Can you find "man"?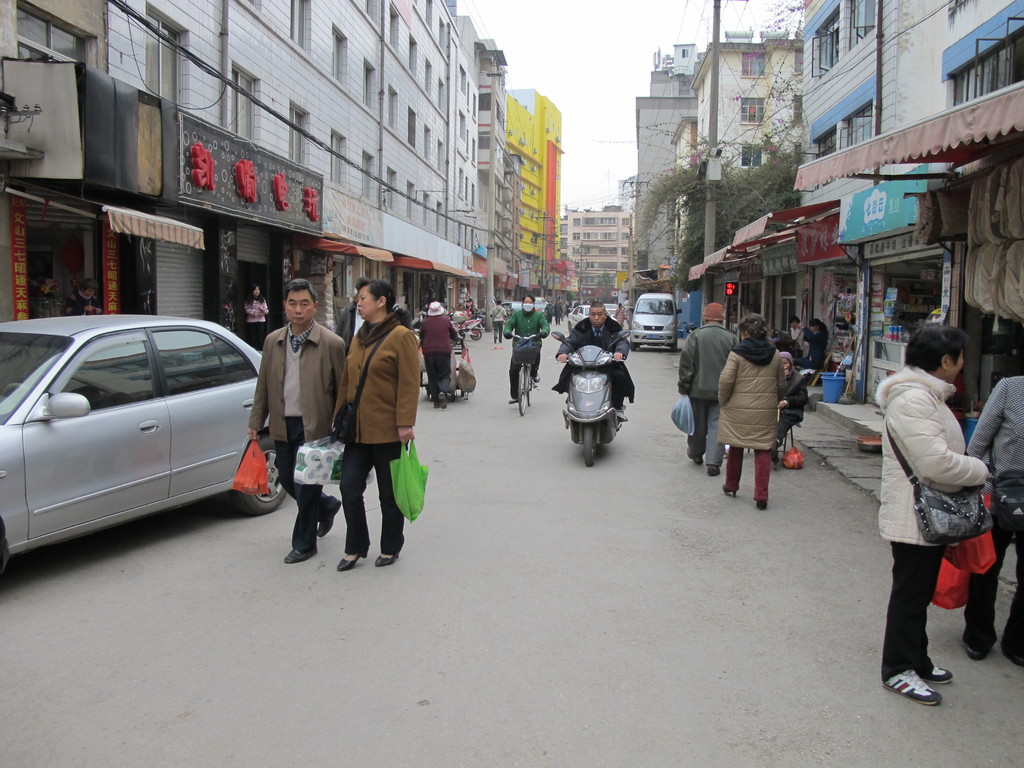
Yes, bounding box: pyautogui.locateOnScreen(490, 294, 509, 351).
